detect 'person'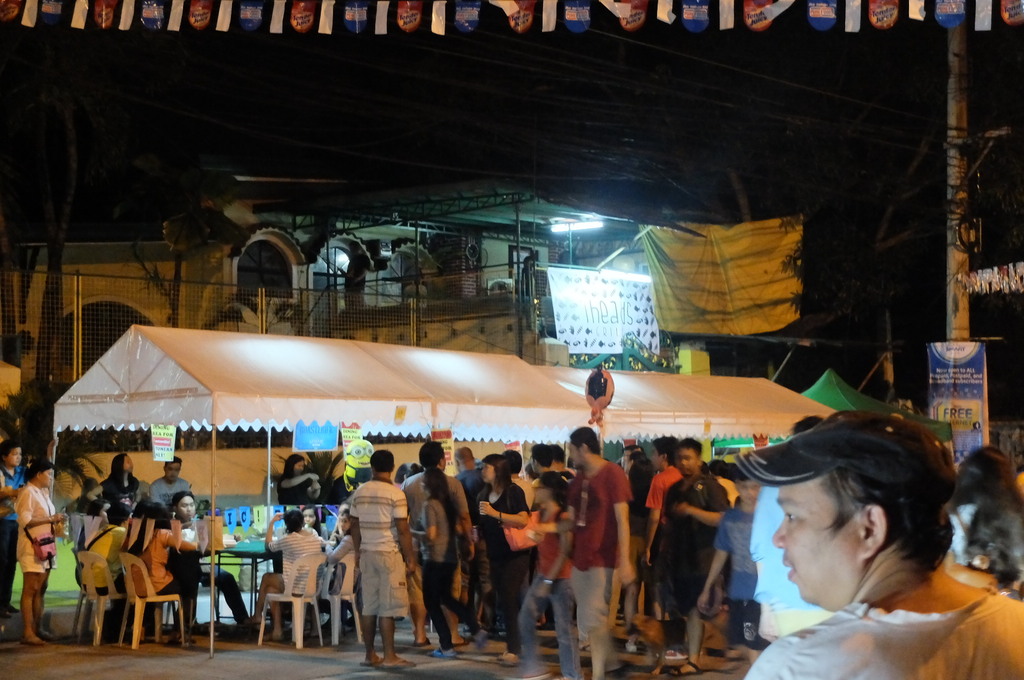
<bbox>148, 460, 194, 510</bbox>
